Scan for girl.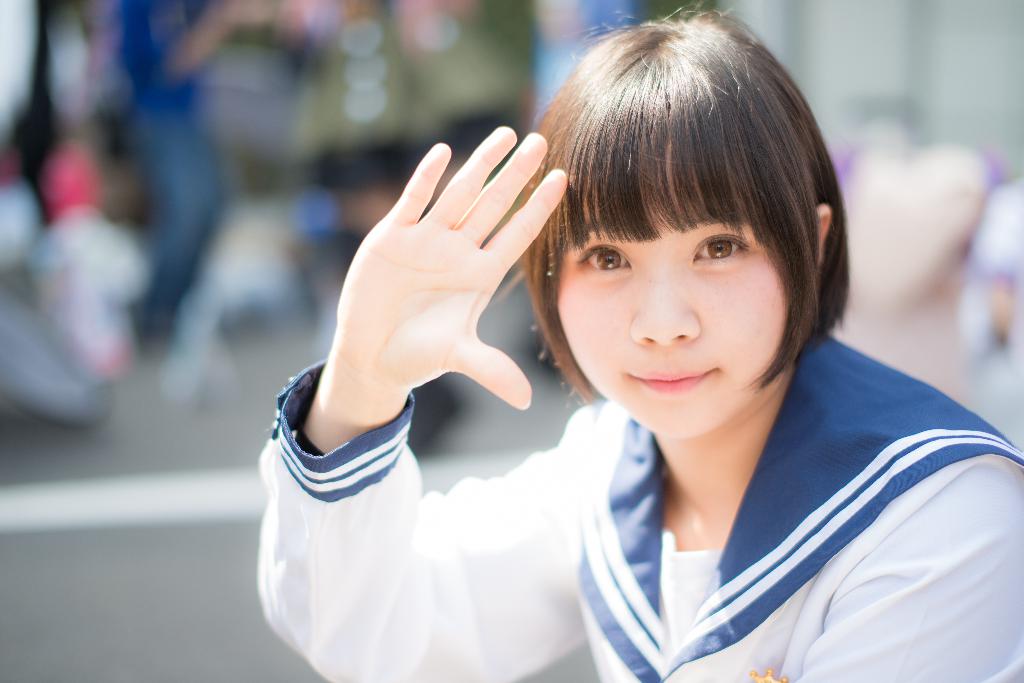
Scan result: [left=256, top=1, right=1023, bottom=682].
